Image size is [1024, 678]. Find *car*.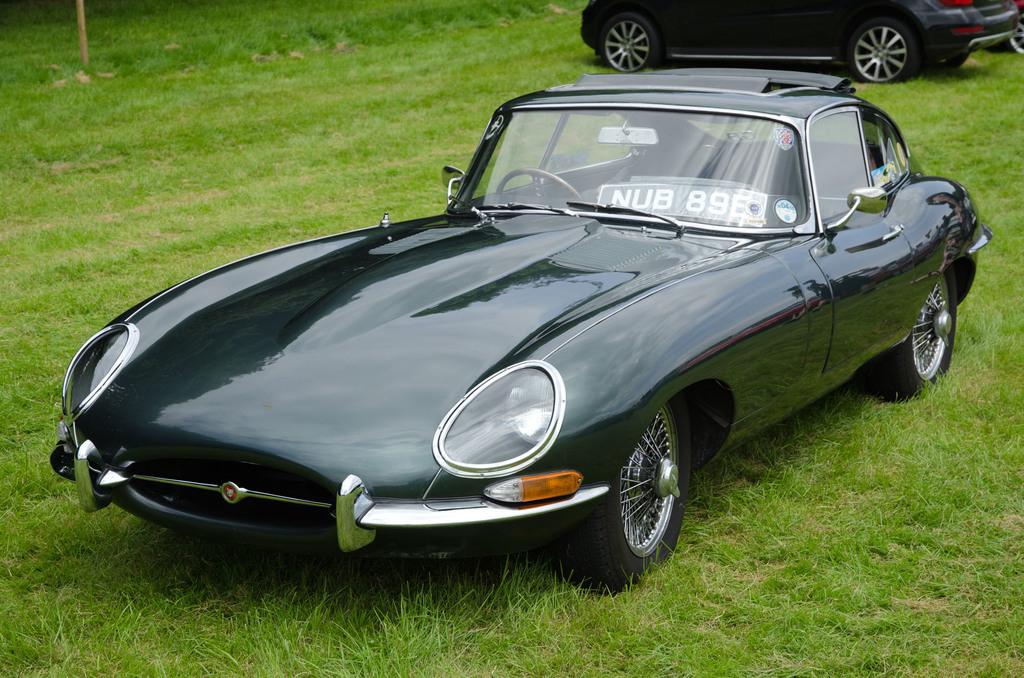
bbox=(995, 0, 1023, 54).
